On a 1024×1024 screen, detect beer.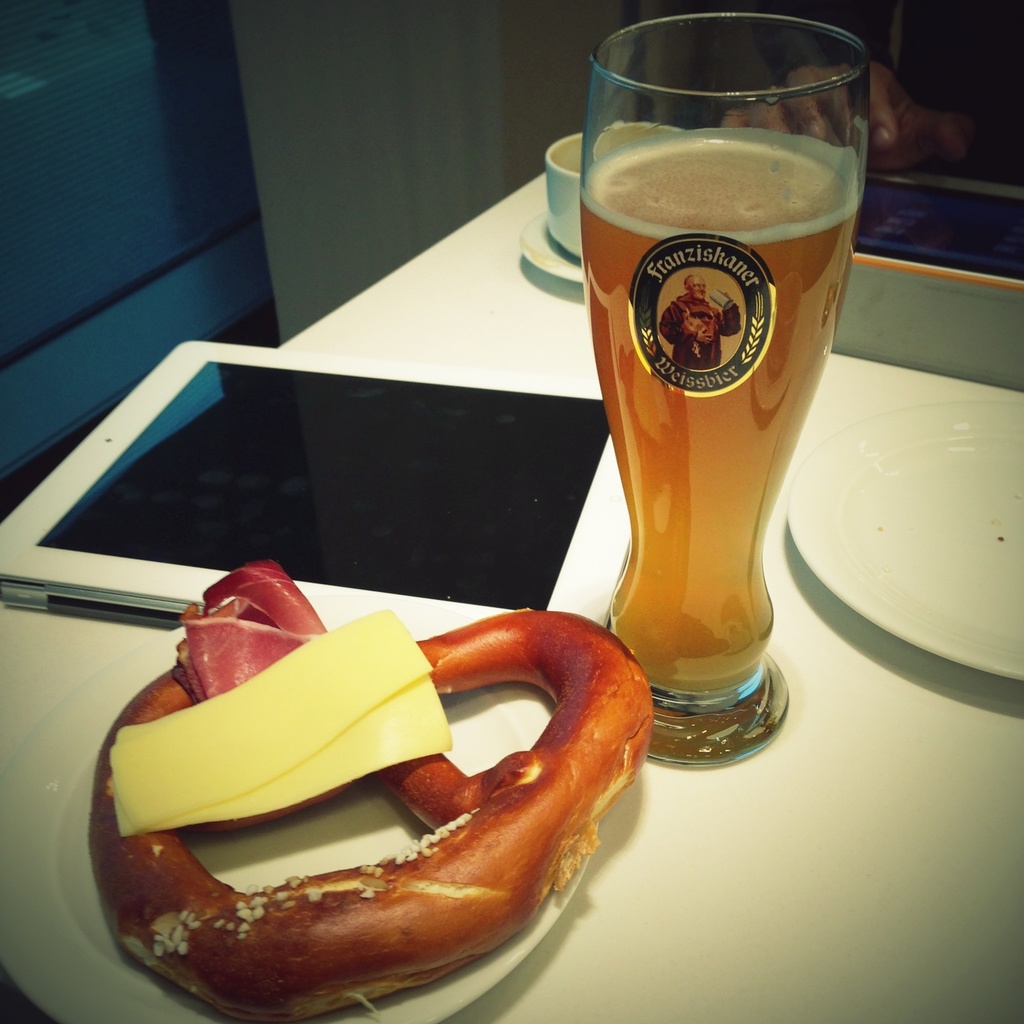
x1=583 y1=7 x2=856 y2=769.
